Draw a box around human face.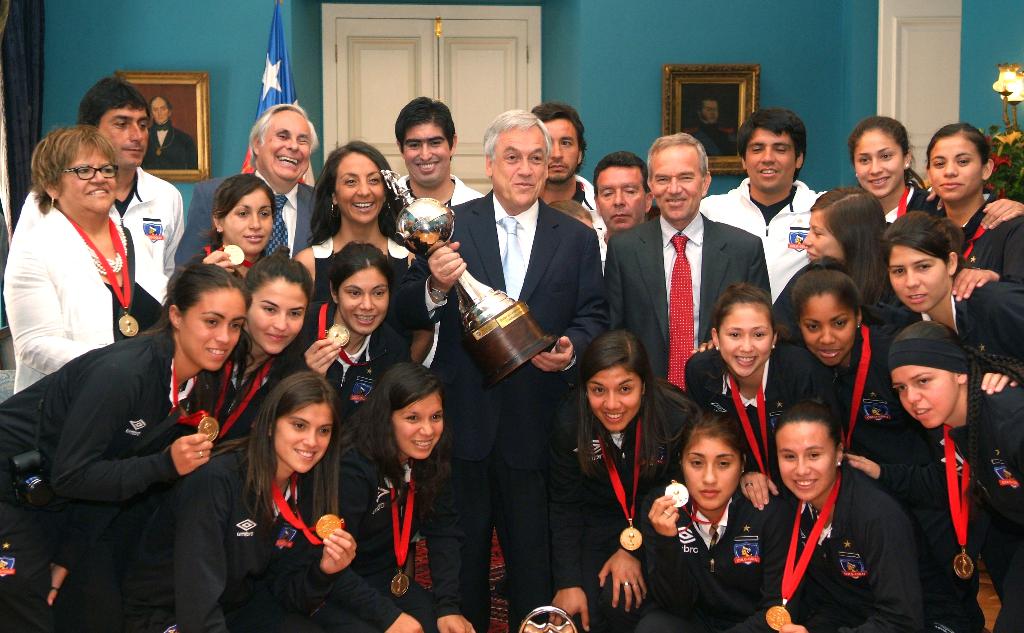
<region>61, 143, 117, 211</region>.
